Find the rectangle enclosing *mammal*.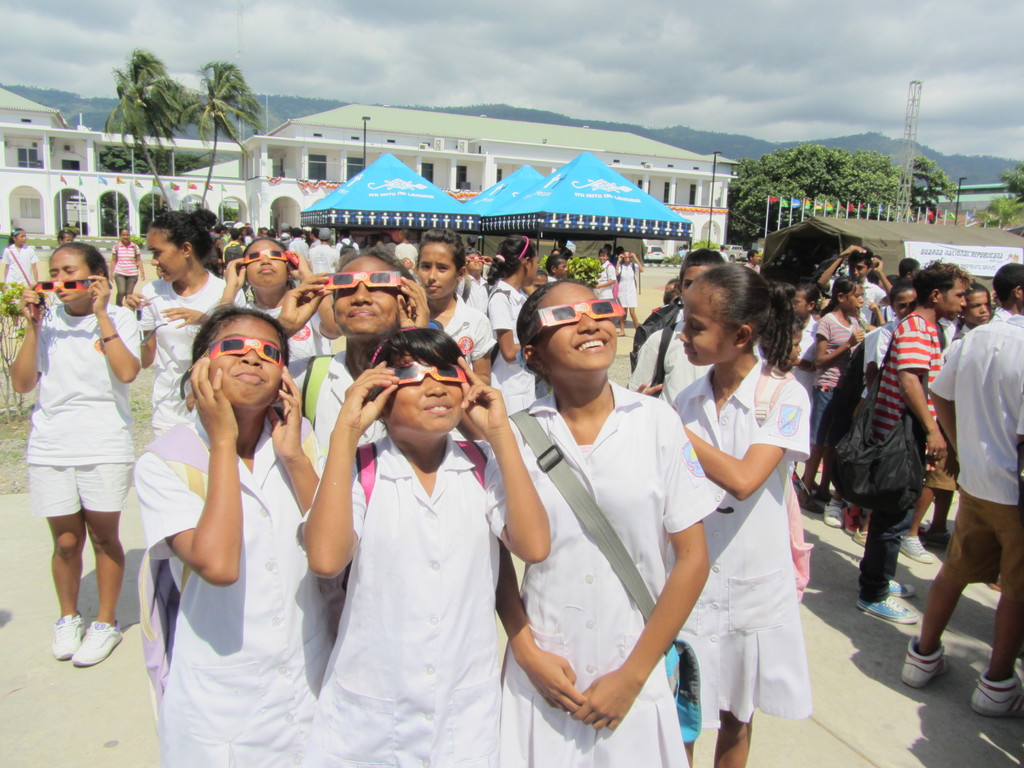
select_region(655, 255, 824, 733).
